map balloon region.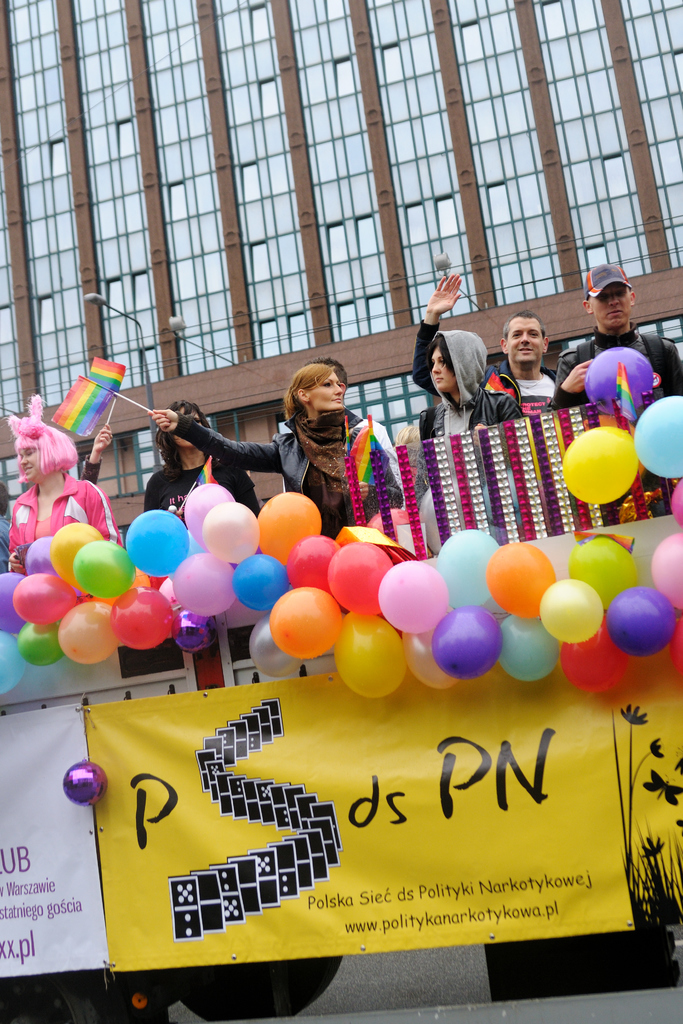
Mapped to left=232, top=550, right=290, bottom=614.
